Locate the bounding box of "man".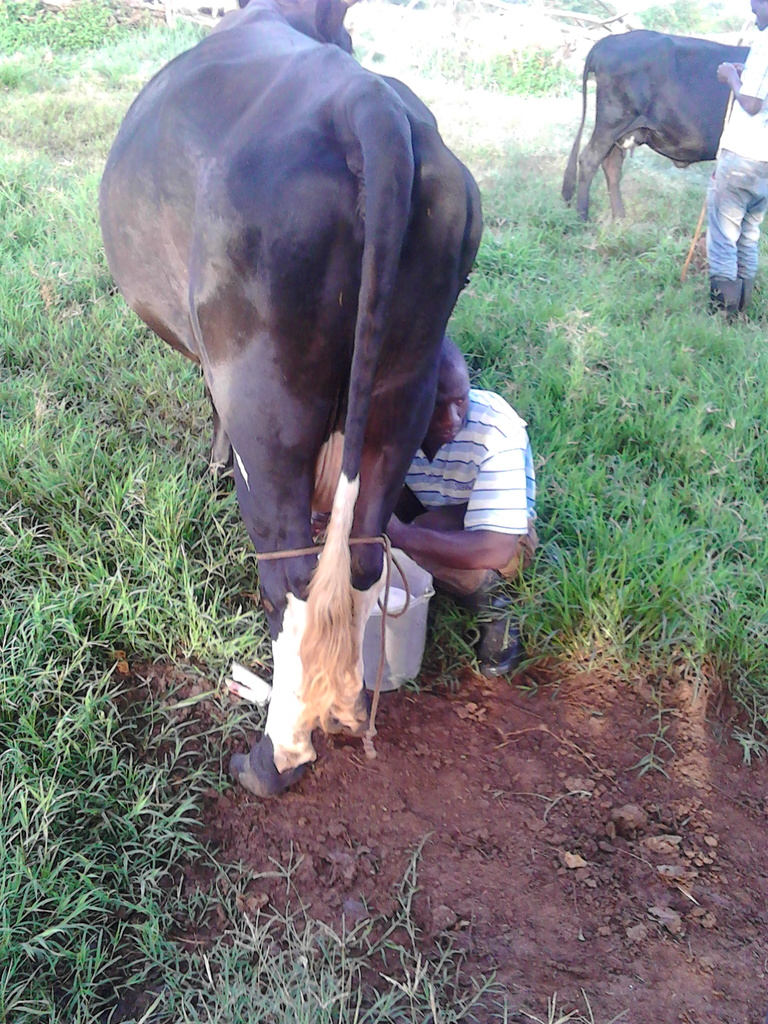
Bounding box: pyautogui.locateOnScreen(704, 0, 767, 319).
